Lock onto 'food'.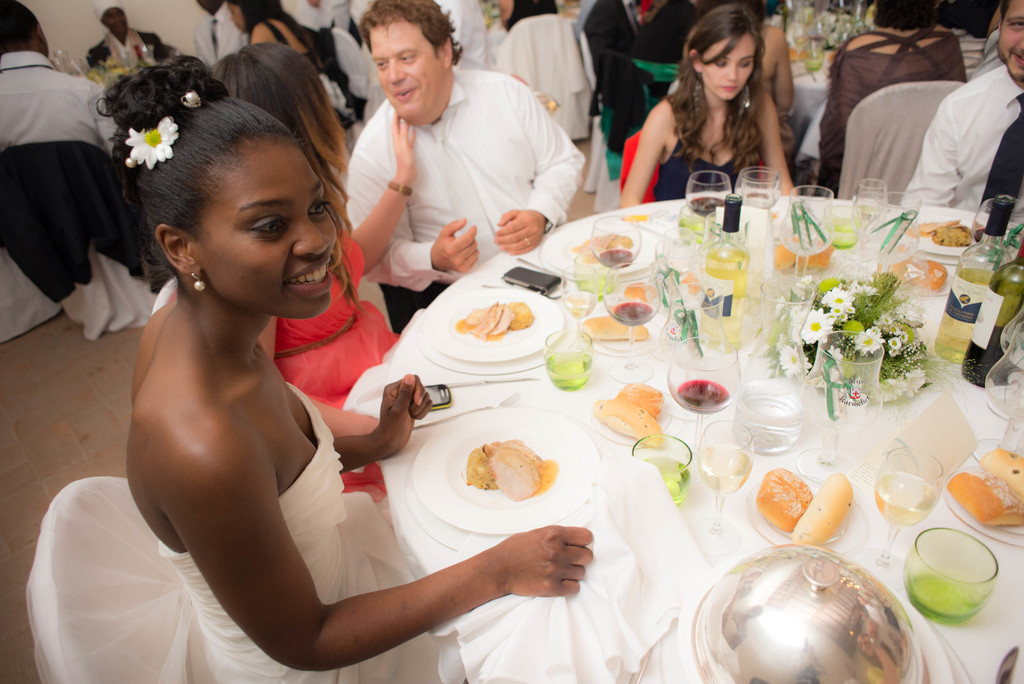
Locked: (980, 448, 1023, 498).
